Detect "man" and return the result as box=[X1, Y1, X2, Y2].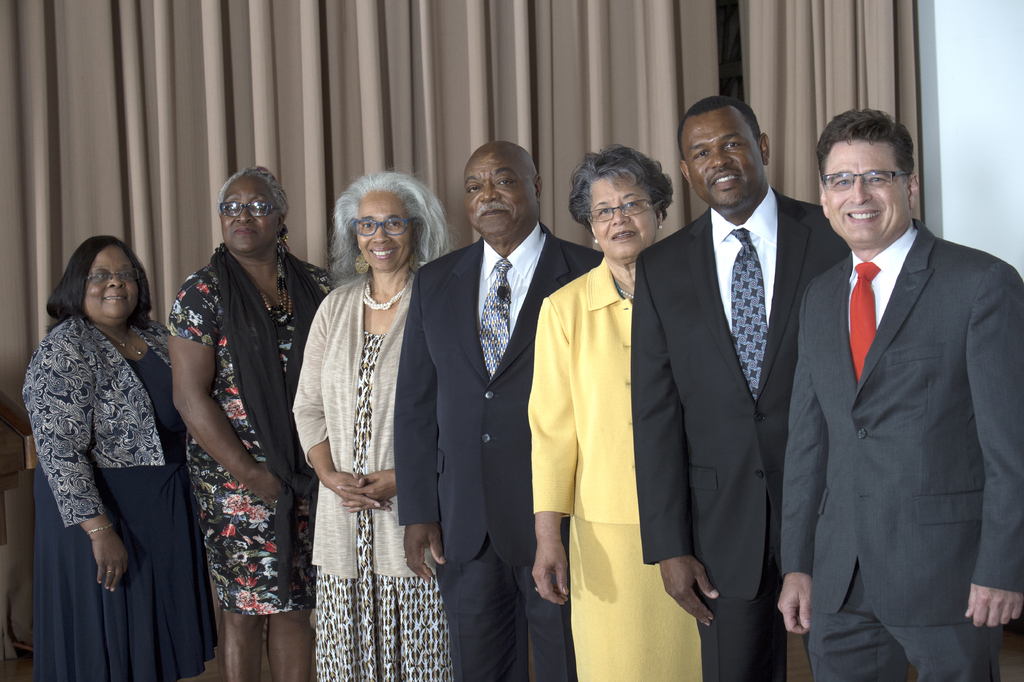
box=[639, 94, 852, 681].
